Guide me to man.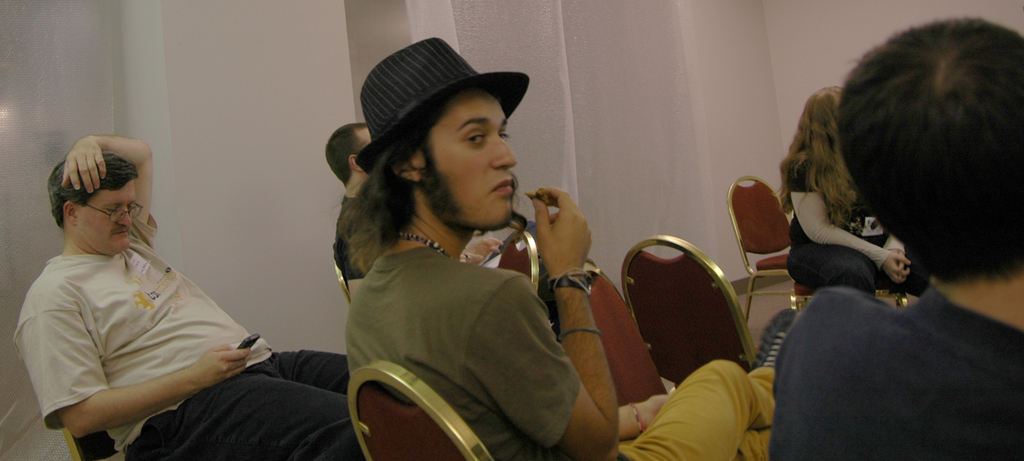
Guidance: (326,115,380,283).
